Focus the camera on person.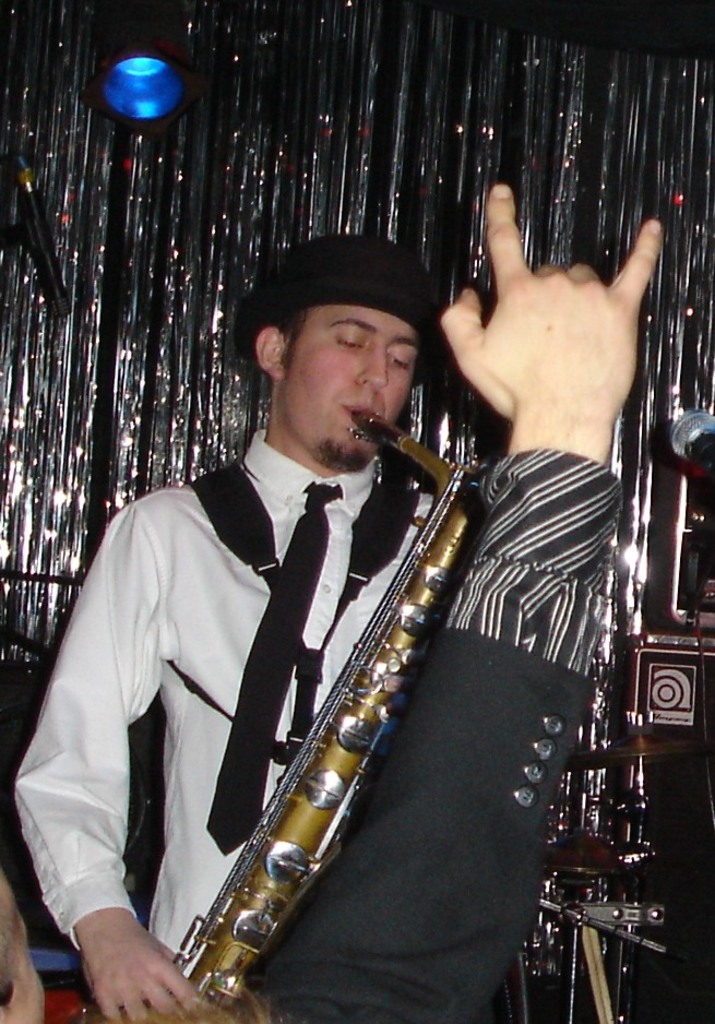
Focus region: BBox(10, 229, 456, 1023).
